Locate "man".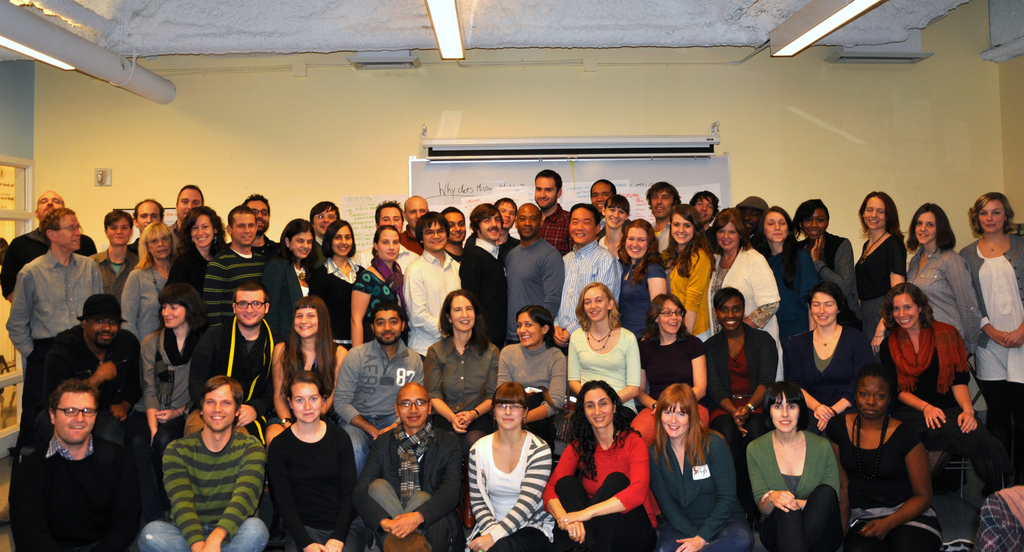
Bounding box: x1=738, y1=198, x2=771, y2=240.
